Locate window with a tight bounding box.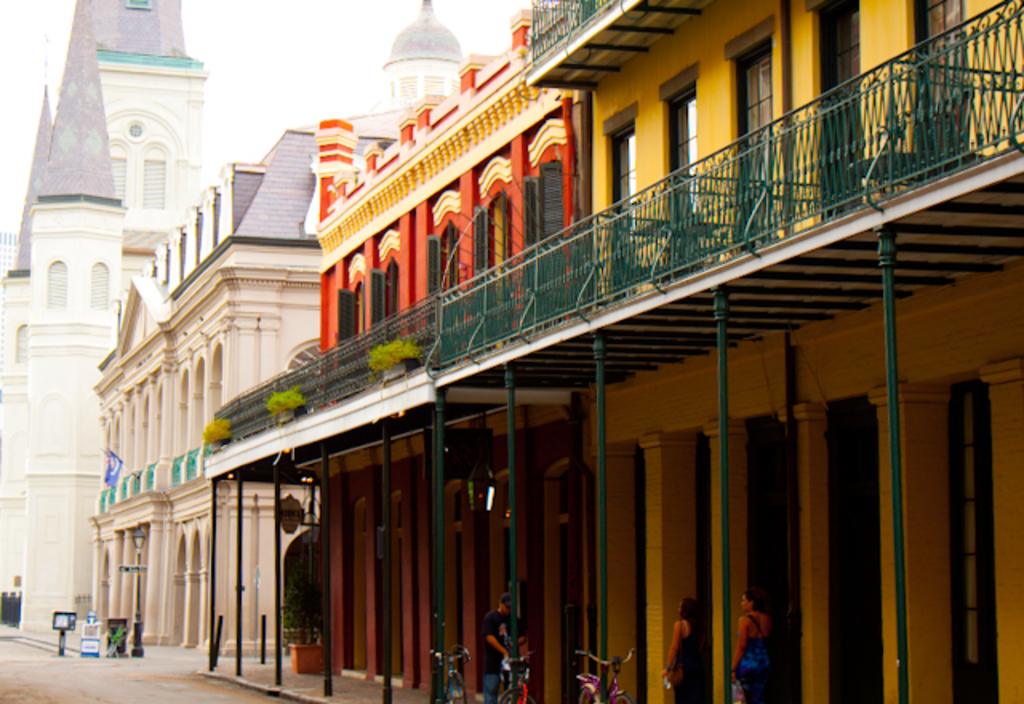
crop(426, 218, 459, 326).
